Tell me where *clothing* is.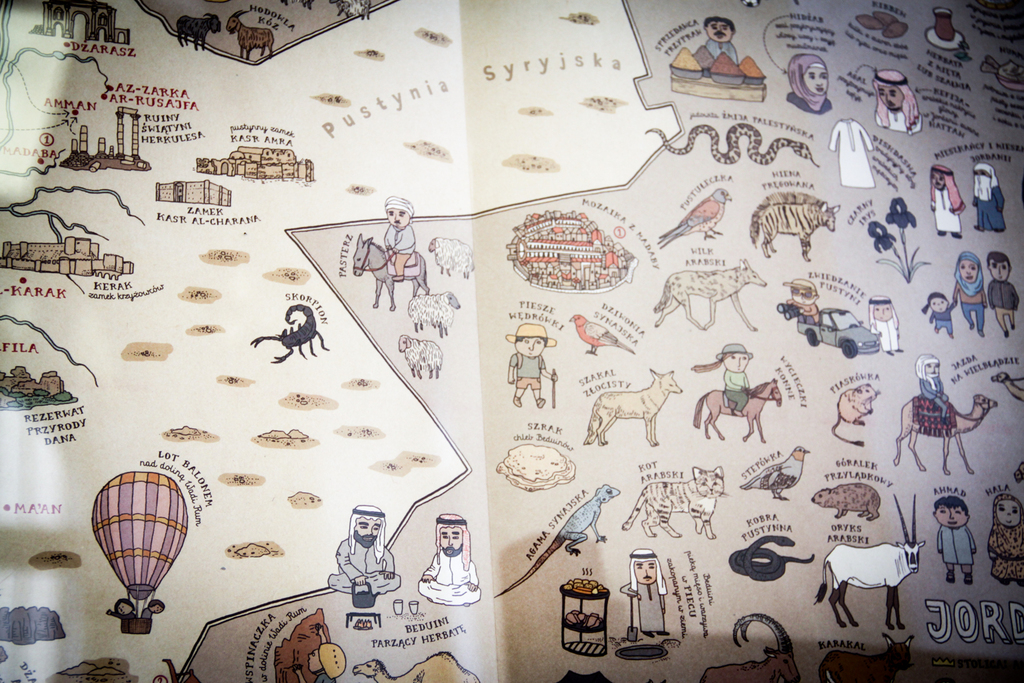
*clothing* is at 829, 117, 874, 192.
